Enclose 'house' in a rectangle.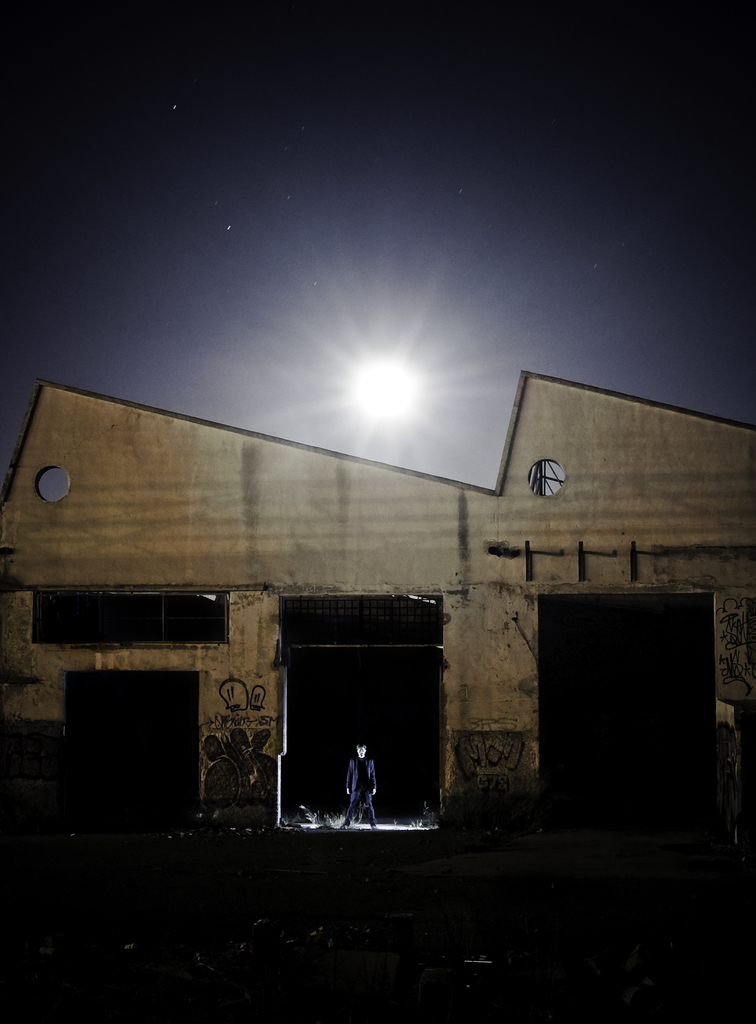
[45, 332, 718, 894].
